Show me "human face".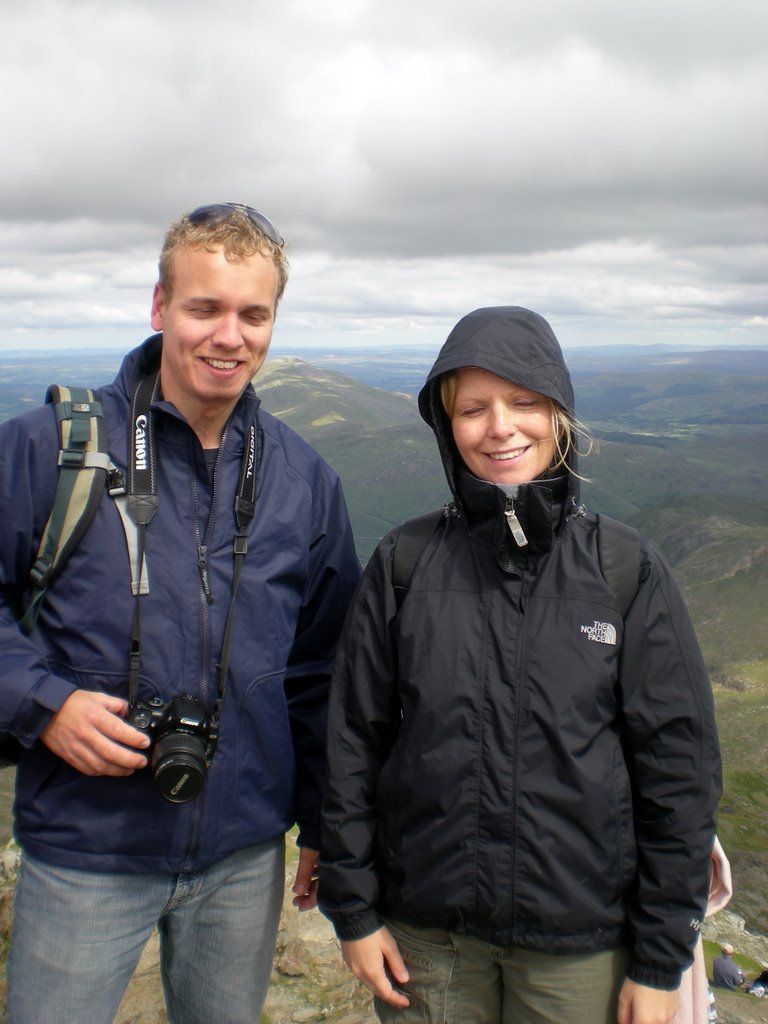
"human face" is here: pyautogui.locateOnScreen(161, 242, 266, 406).
